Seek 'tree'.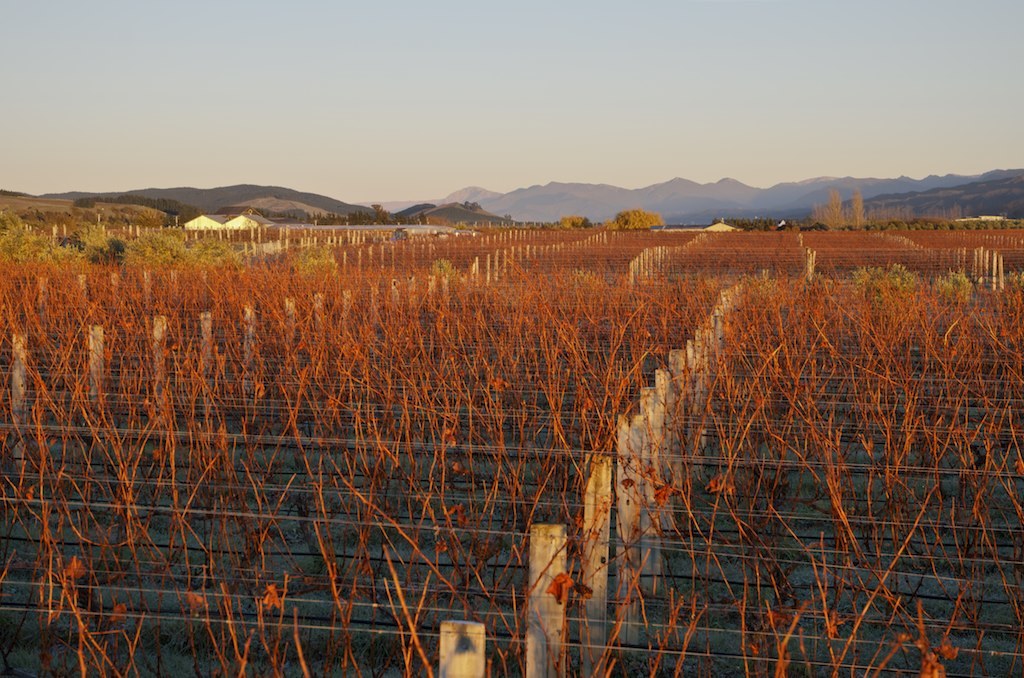
(x1=805, y1=186, x2=850, y2=227).
